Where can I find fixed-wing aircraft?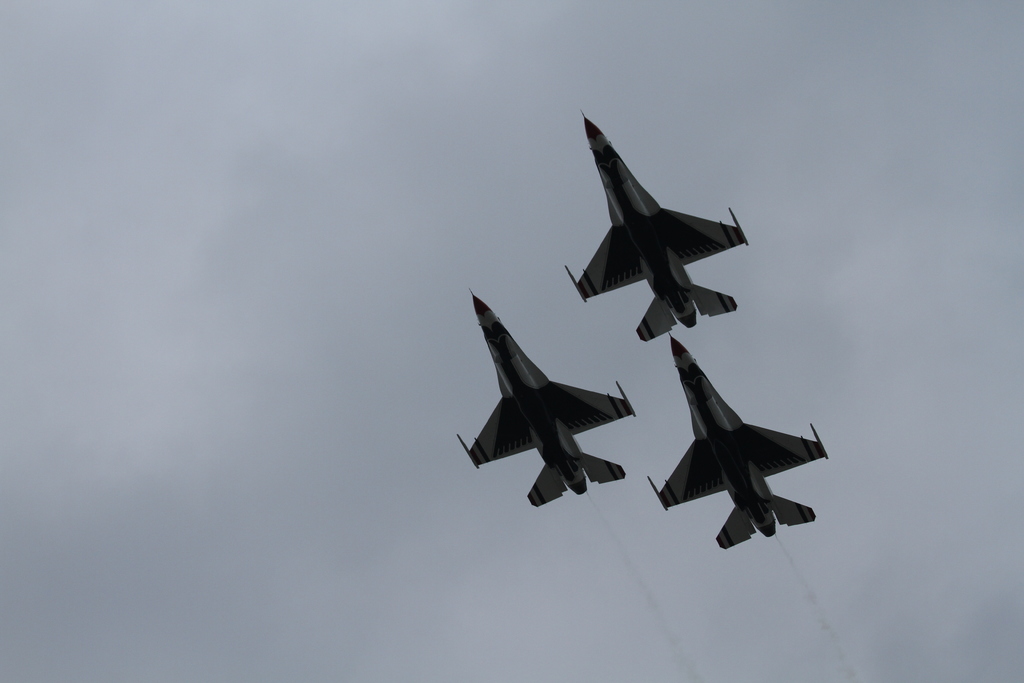
You can find it at 454 288 643 511.
